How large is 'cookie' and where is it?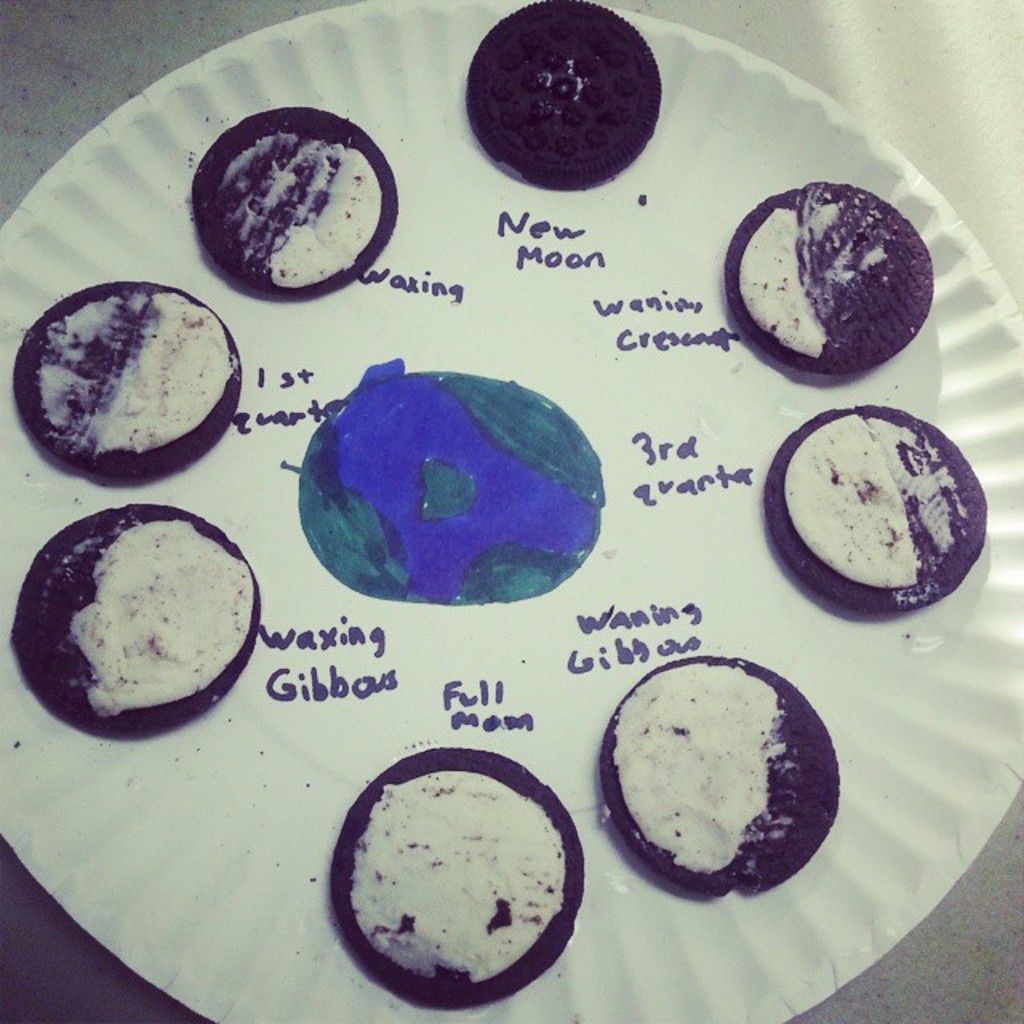
Bounding box: bbox=[11, 274, 240, 485].
